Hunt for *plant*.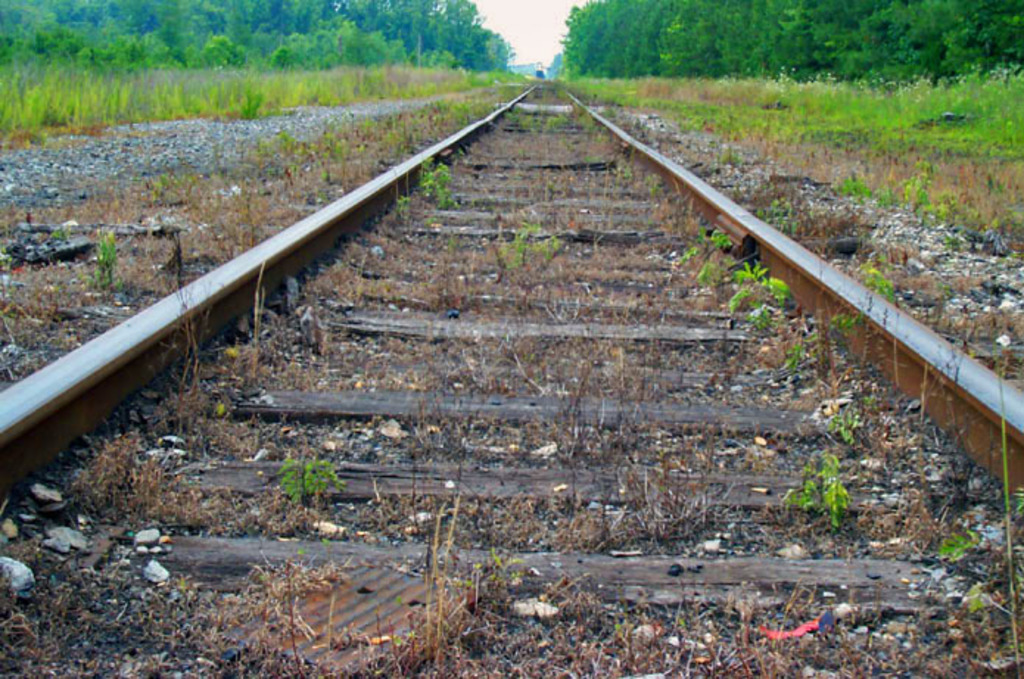
Hunted down at locate(141, 171, 199, 209).
